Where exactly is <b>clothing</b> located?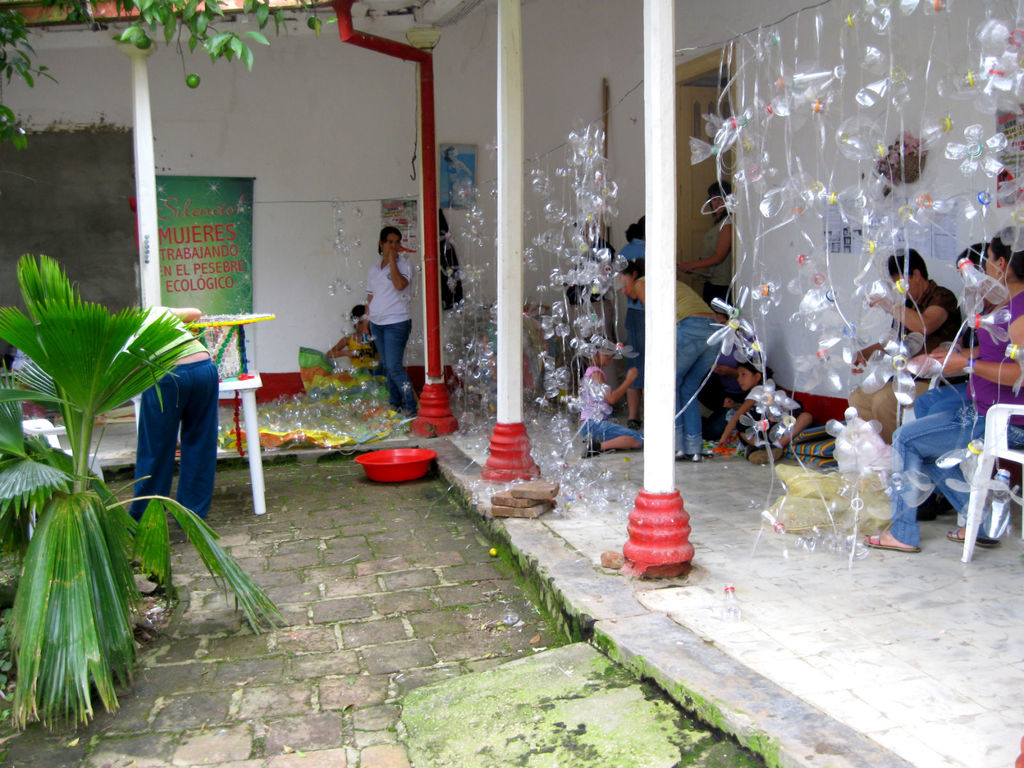
Its bounding box is detection(609, 236, 645, 392).
